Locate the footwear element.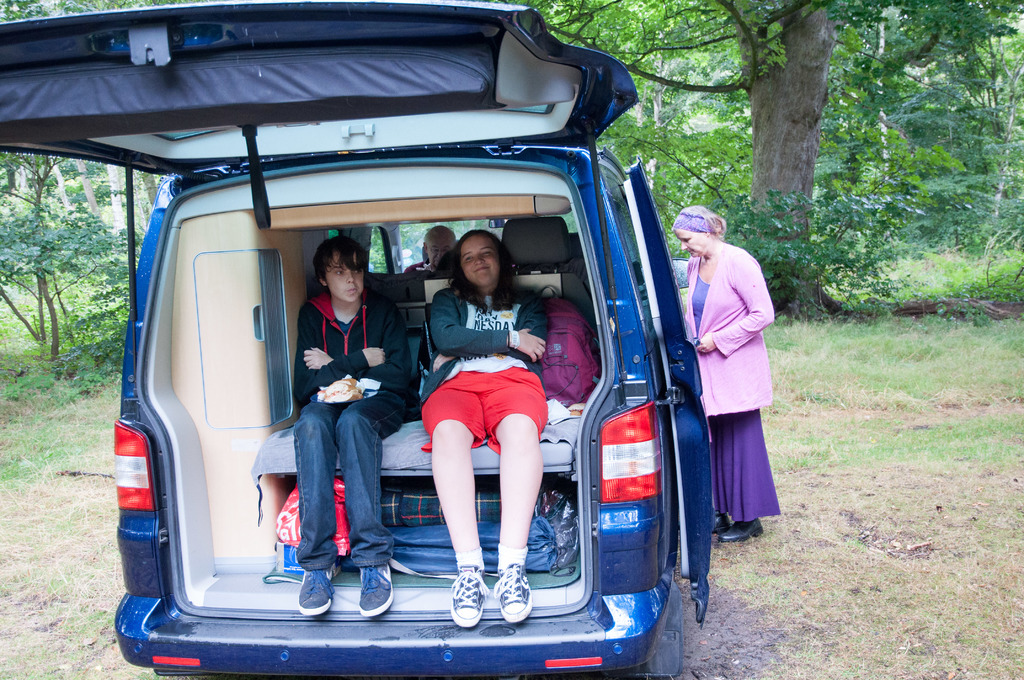
Element bbox: BBox(356, 563, 394, 621).
